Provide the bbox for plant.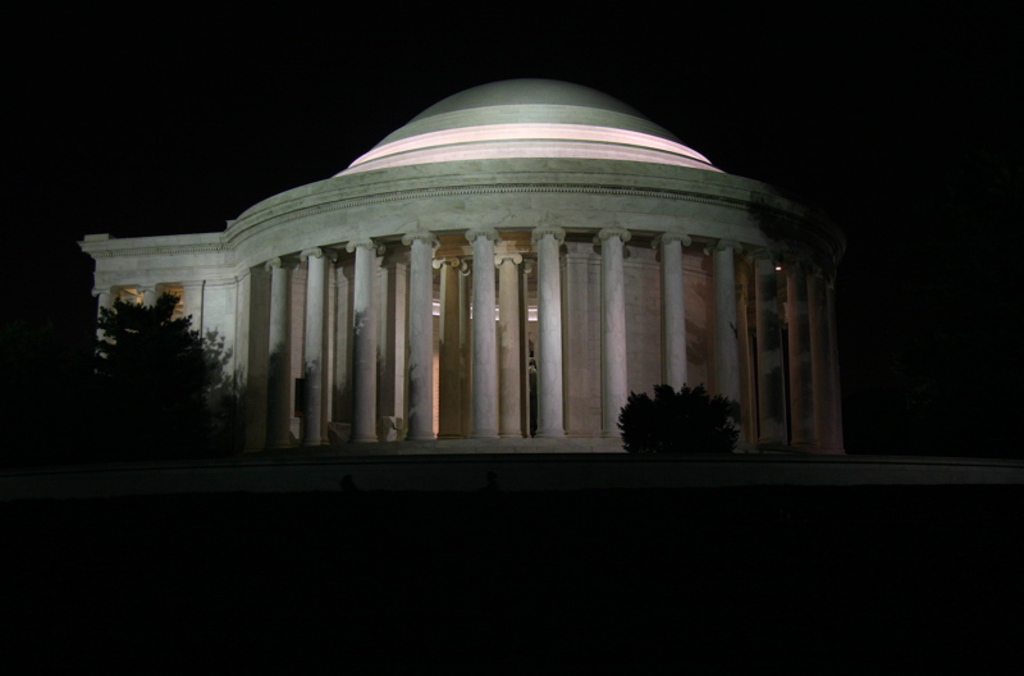
bbox(616, 380, 740, 460).
